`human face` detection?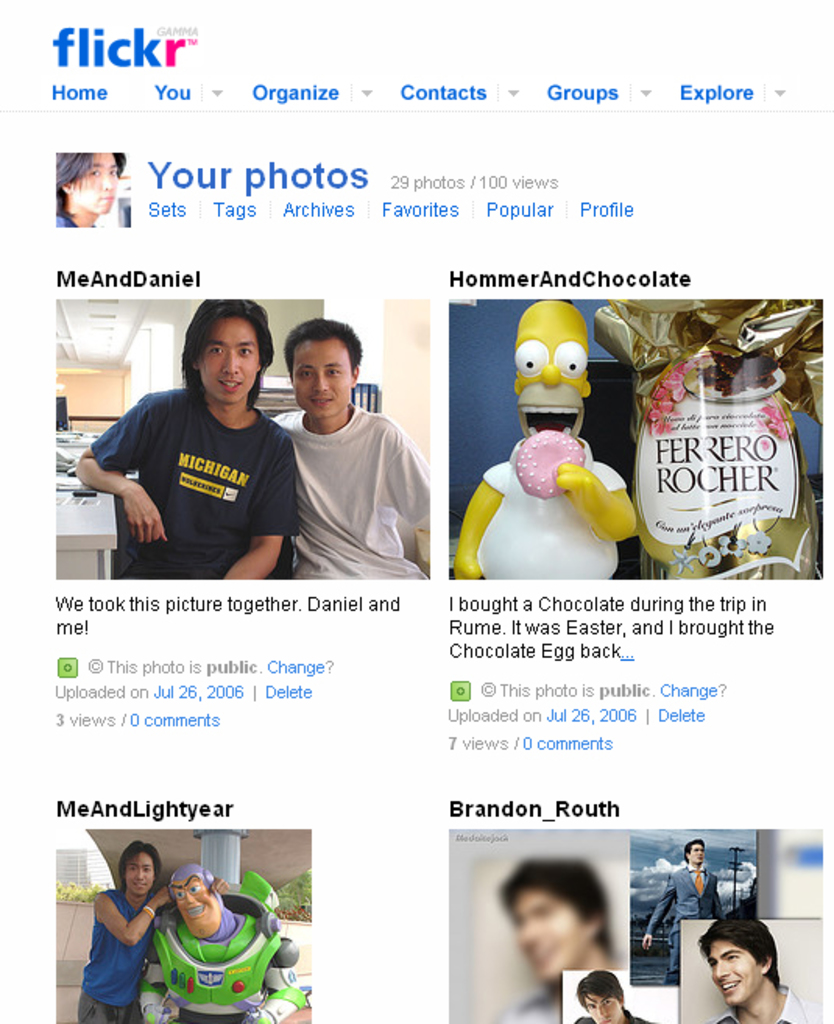
[x1=171, y1=877, x2=220, y2=943]
